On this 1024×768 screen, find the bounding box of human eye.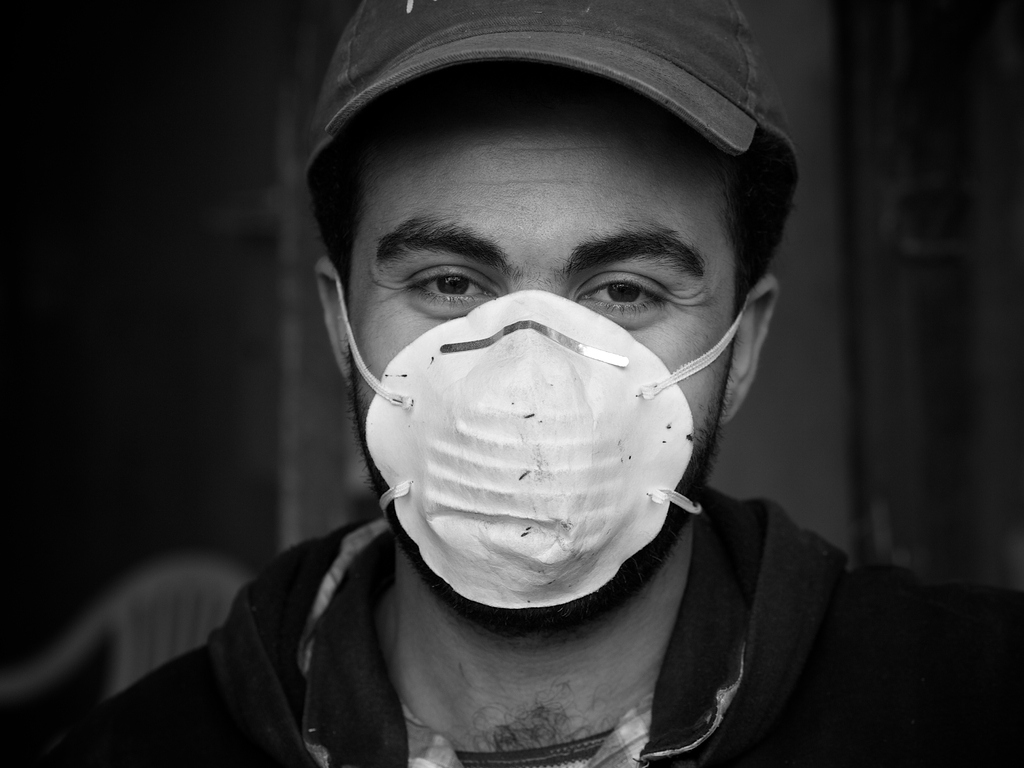
Bounding box: bbox=(401, 254, 497, 321).
